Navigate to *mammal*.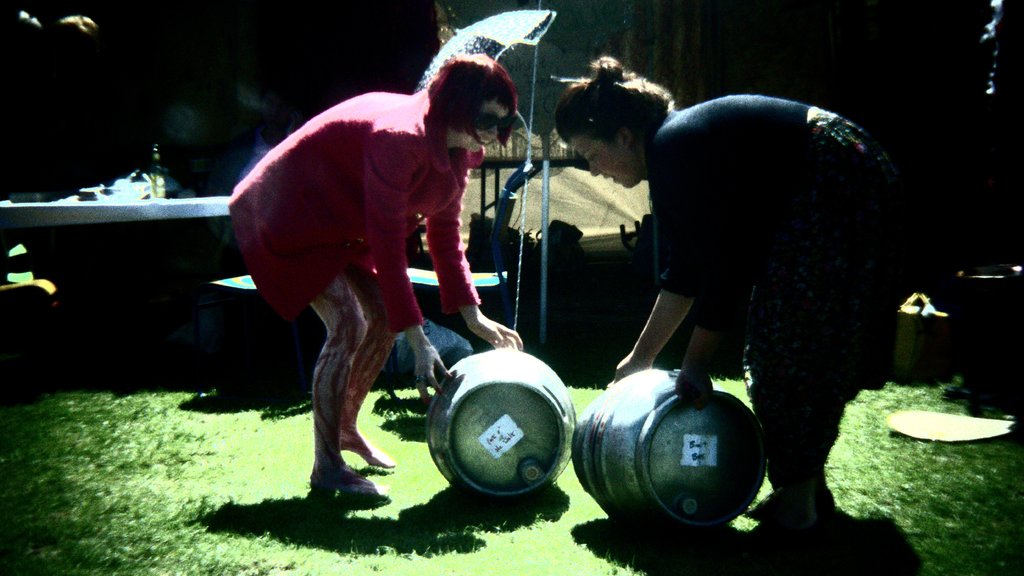
Navigation target: x1=556 y1=51 x2=917 y2=534.
